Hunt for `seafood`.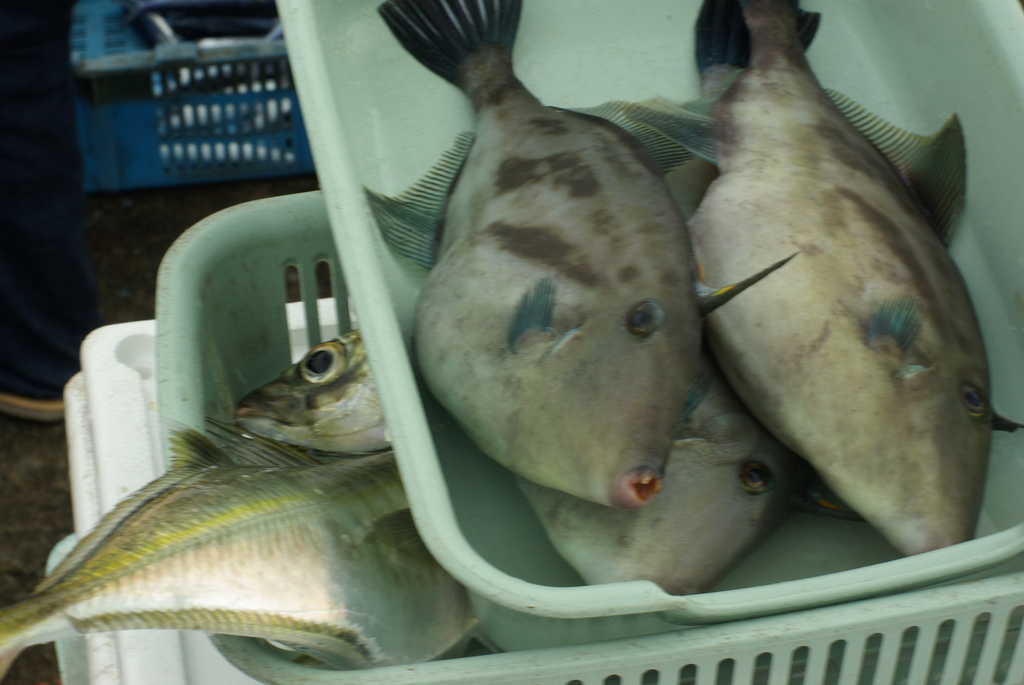
Hunted down at BBox(509, 338, 809, 598).
